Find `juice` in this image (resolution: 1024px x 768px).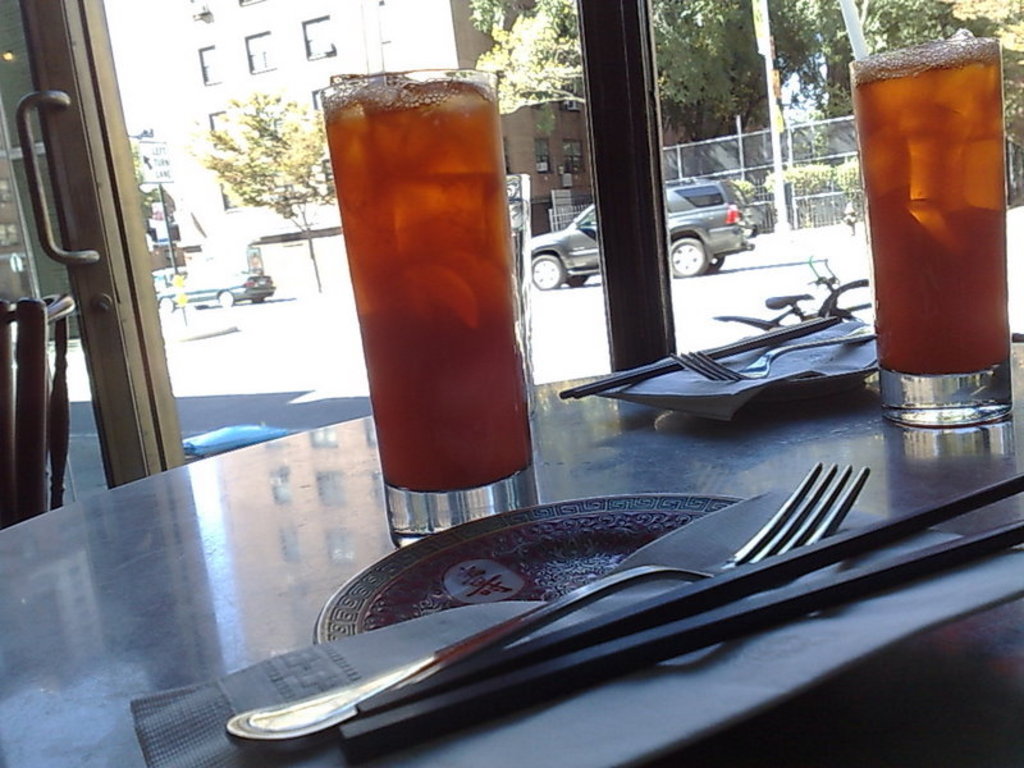
[855, 36, 1005, 378].
